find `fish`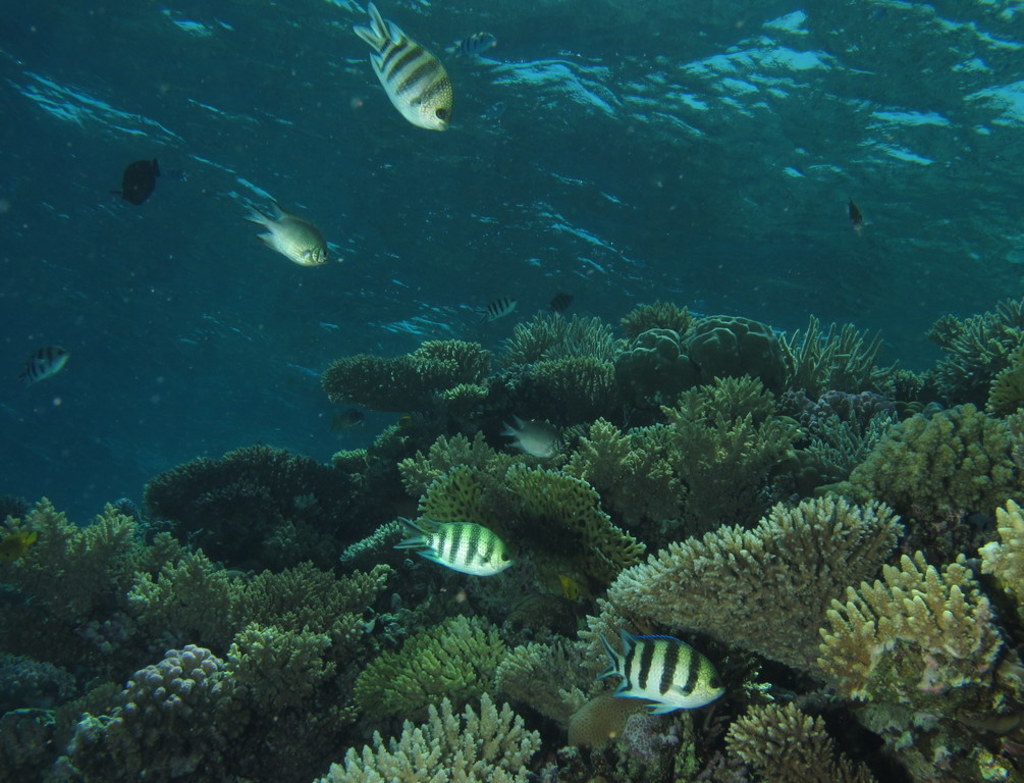
detection(848, 194, 864, 229)
